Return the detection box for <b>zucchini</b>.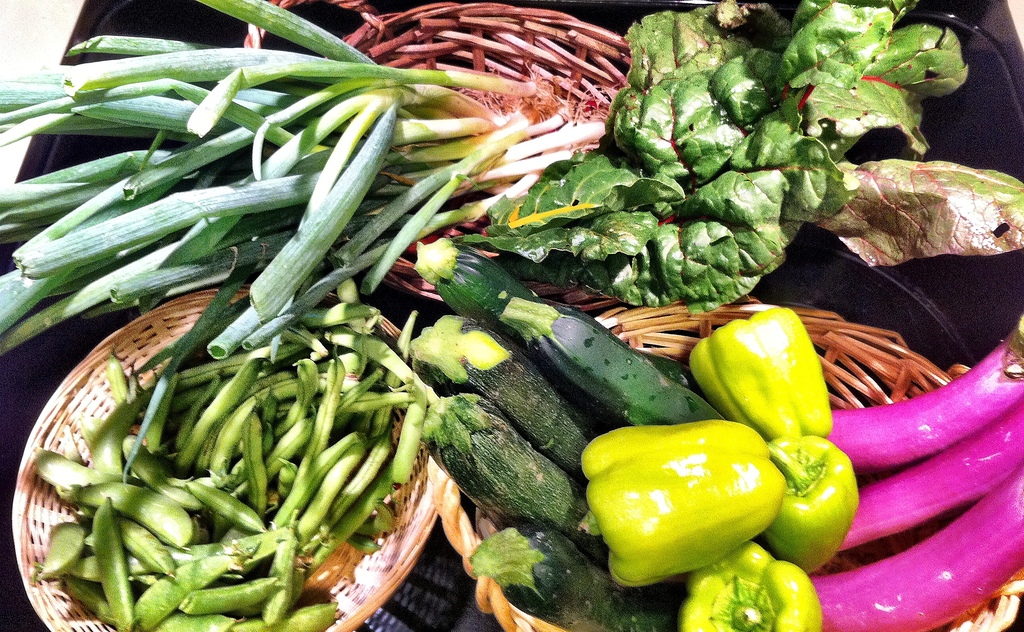
(left=501, top=287, right=728, bottom=424).
